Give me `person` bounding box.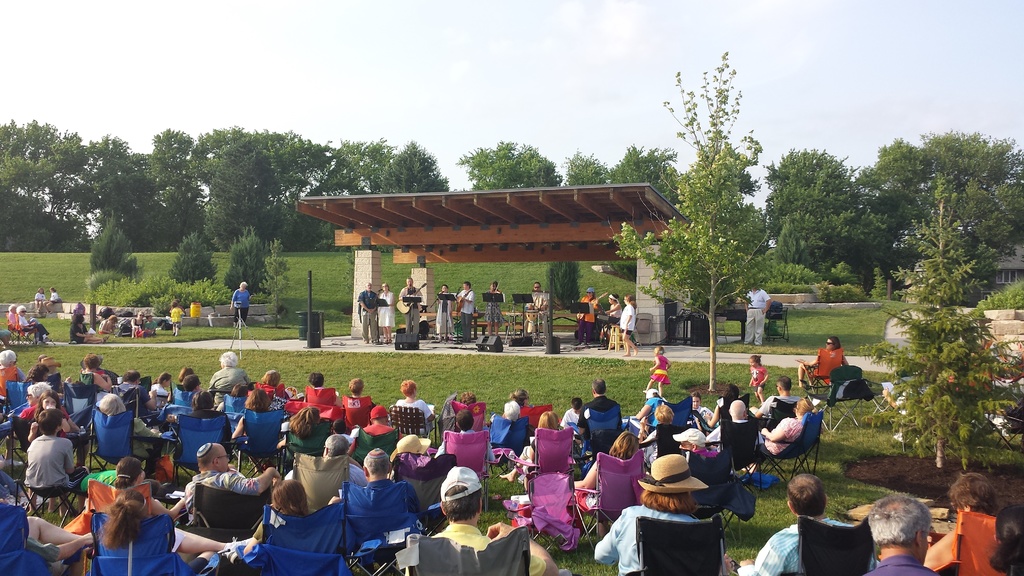
x1=46, y1=286, x2=62, y2=303.
